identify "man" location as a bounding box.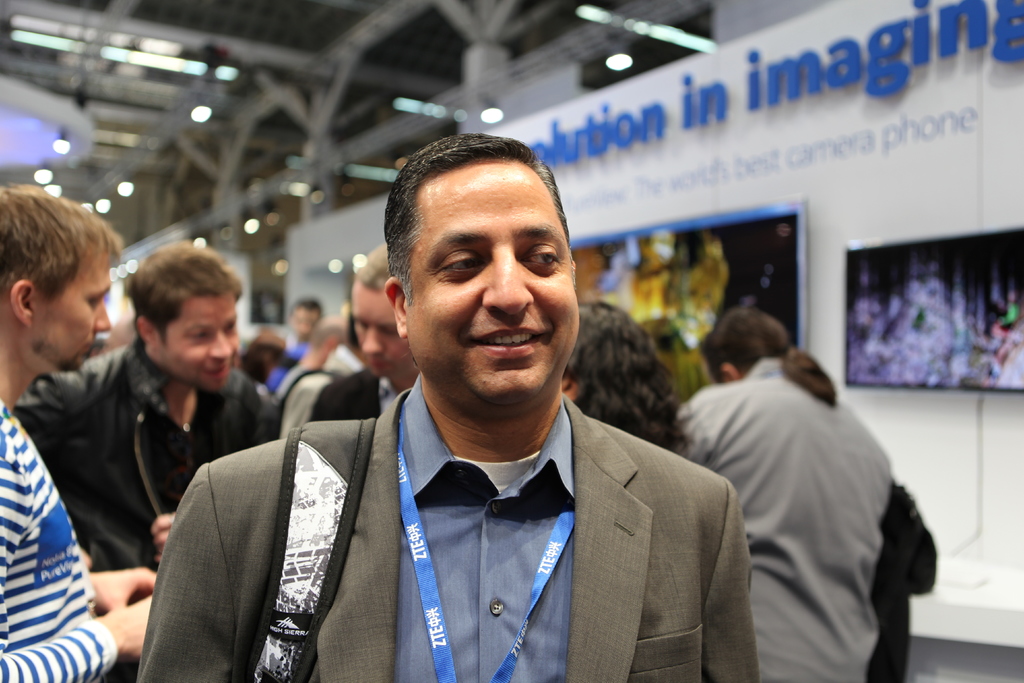
pyautogui.locateOnScreen(178, 154, 775, 673).
